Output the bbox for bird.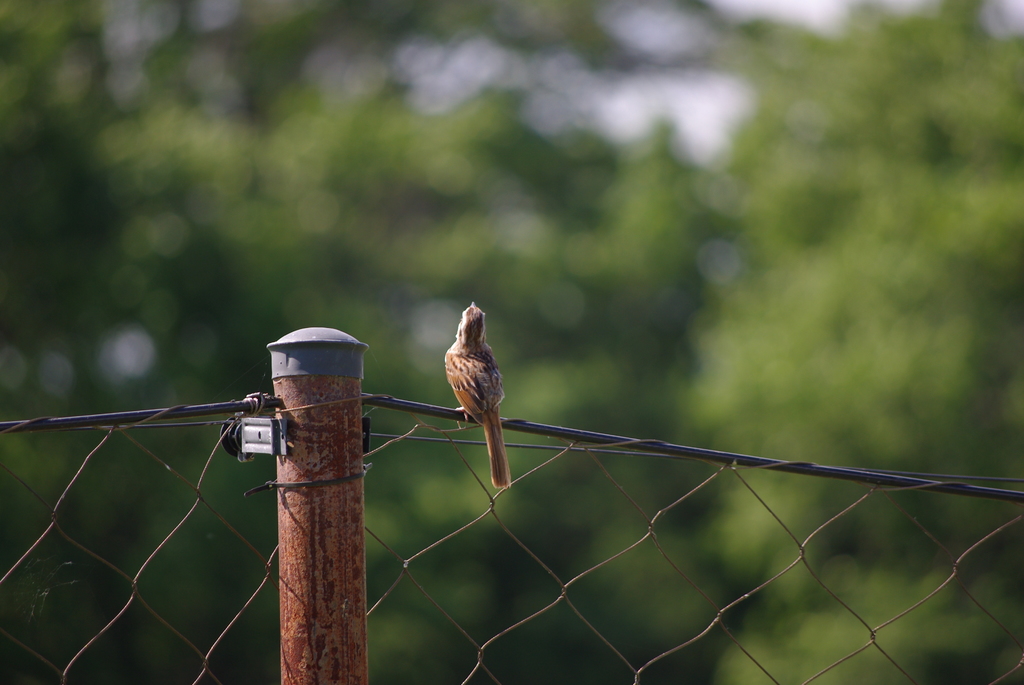
<bbox>427, 304, 522, 472</bbox>.
